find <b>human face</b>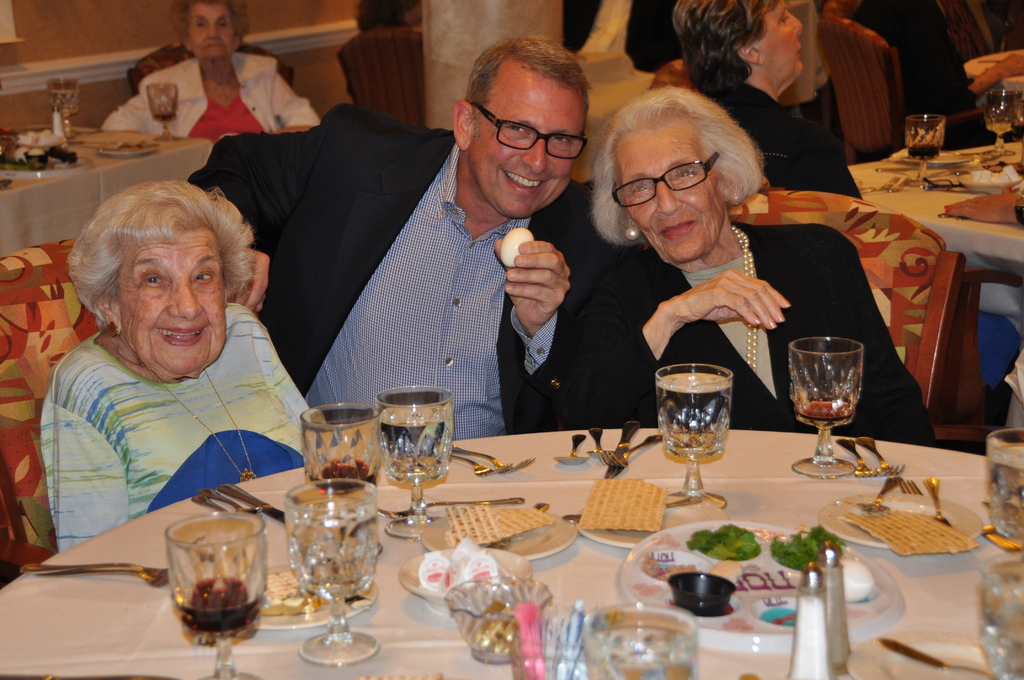
(190, 4, 238, 60)
